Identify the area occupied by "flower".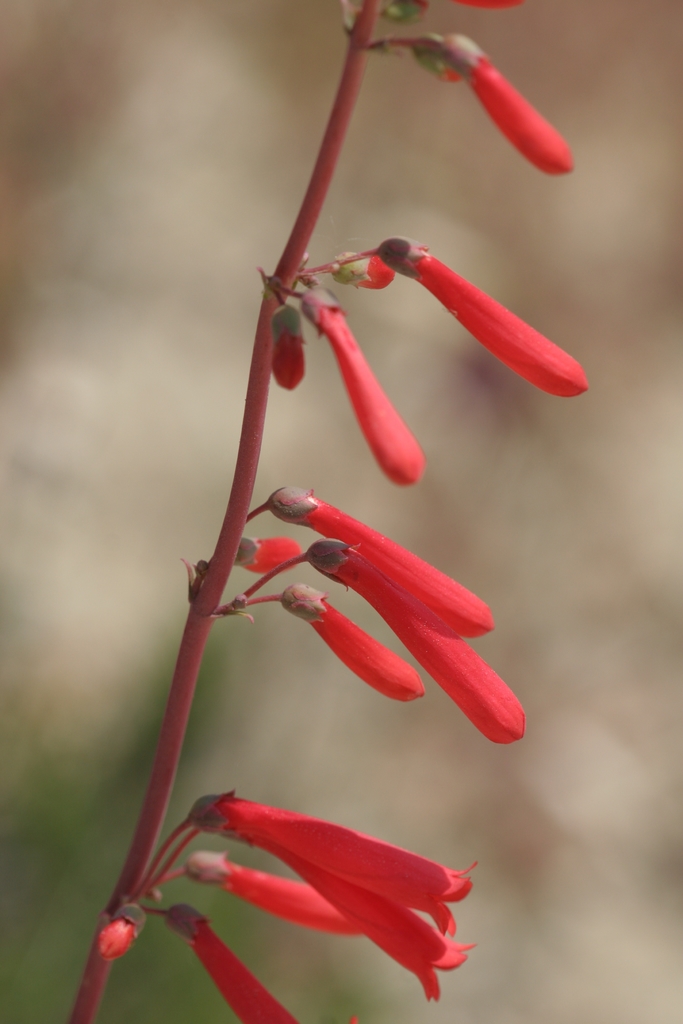
Area: bbox=(256, 478, 532, 748).
